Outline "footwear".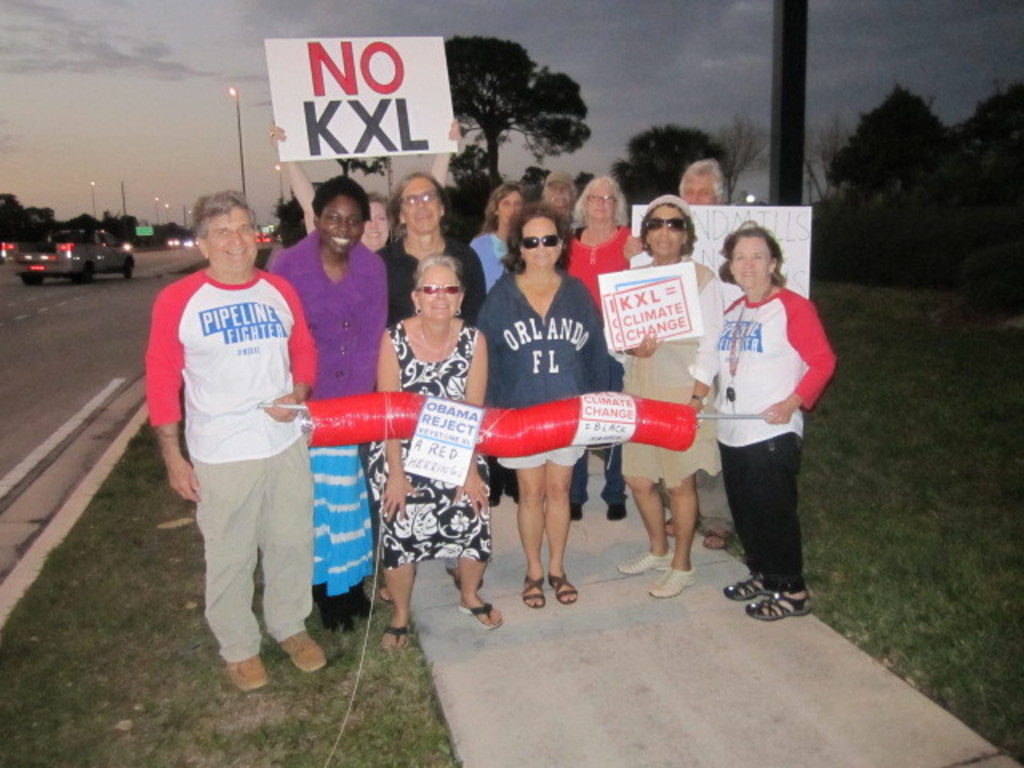
Outline: locate(461, 603, 509, 629).
